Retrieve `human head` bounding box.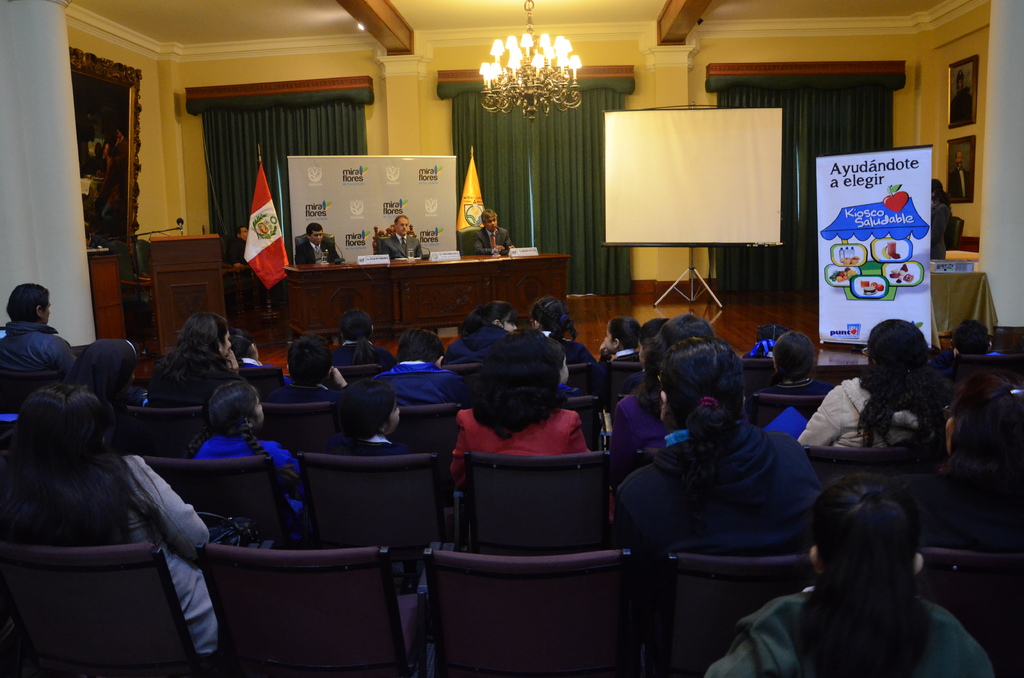
Bounding box: locate(72, 339, 140, 399).
